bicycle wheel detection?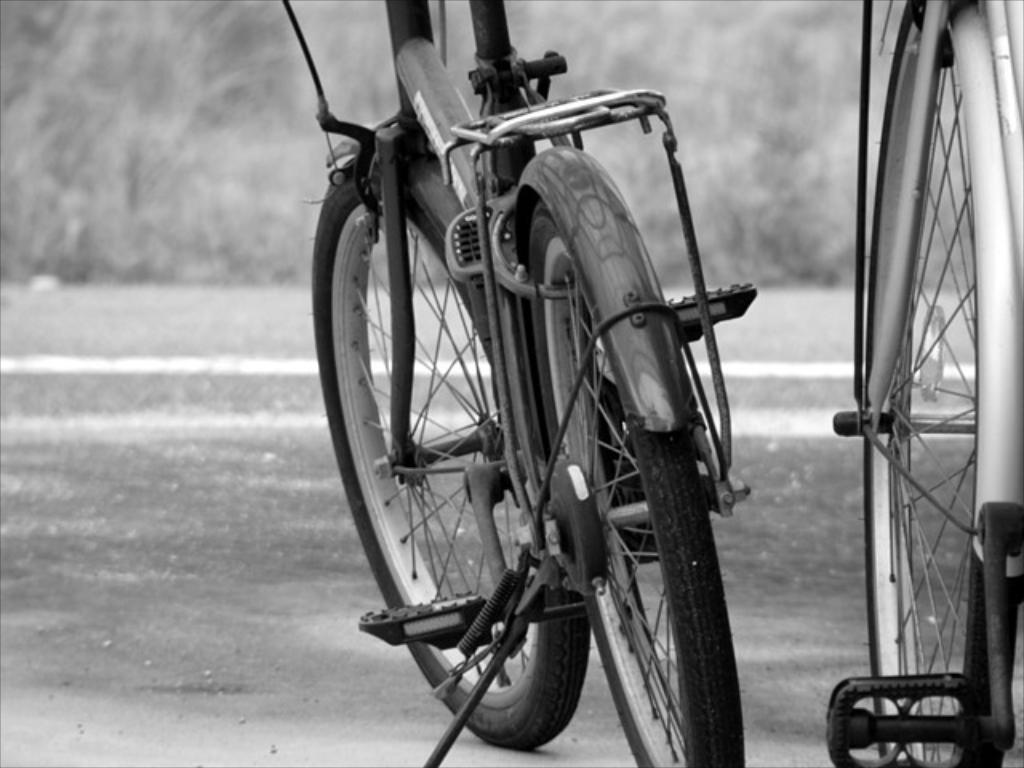
region(826, 16, 1003, 746)
